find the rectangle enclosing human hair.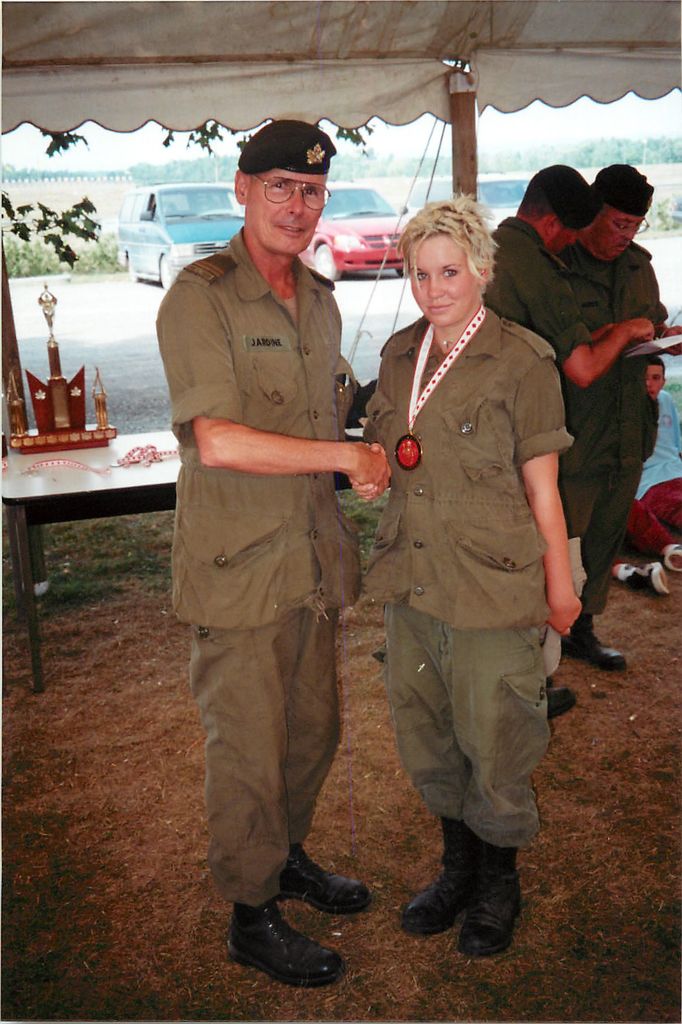
left=411, top=189, right=506, bottom=291.
